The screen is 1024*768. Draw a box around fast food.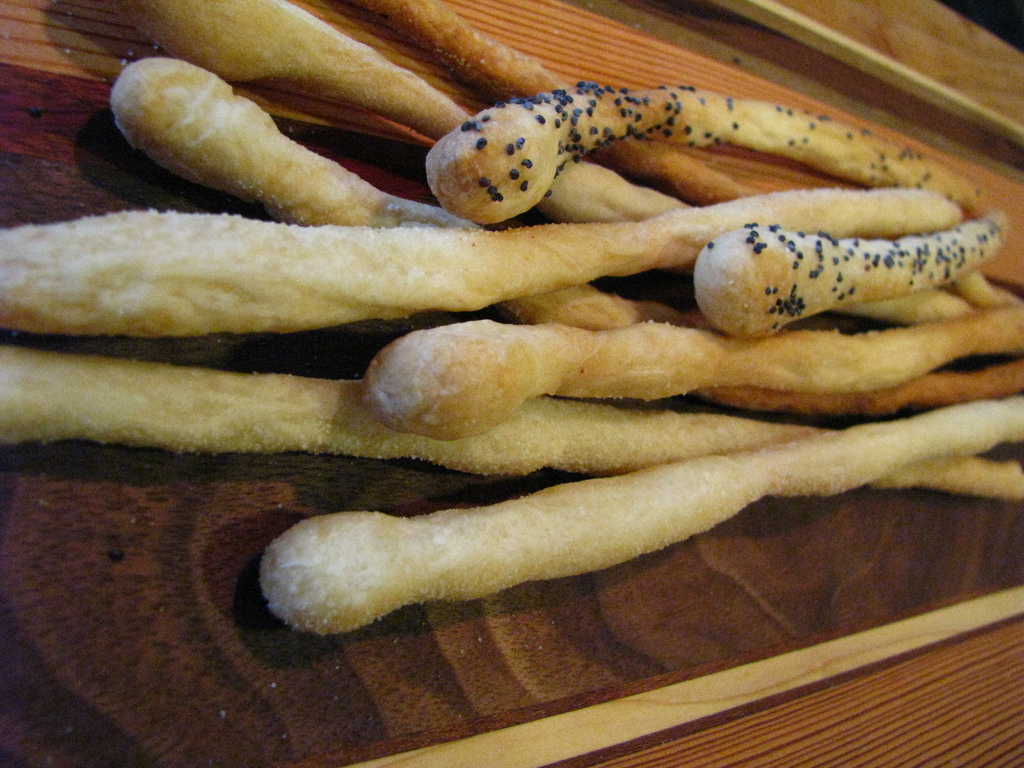
pyautogui.locateOnScreen(0, 345, 1023, 509).
